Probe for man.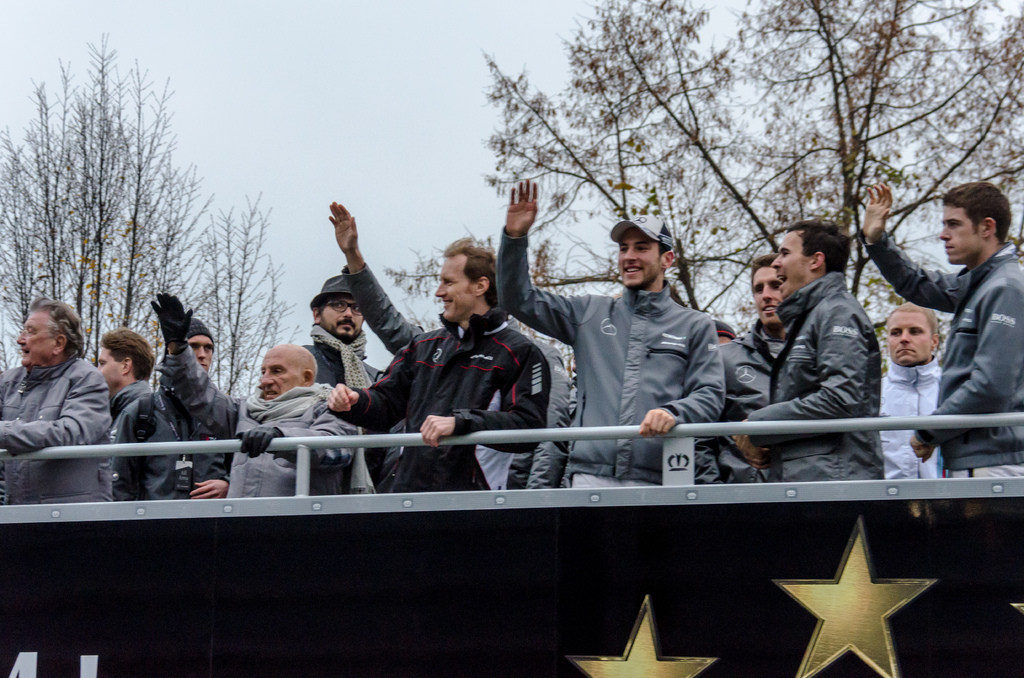
Probe result: pyautogui.locateOnScreen(876, 303, 945, 480).
